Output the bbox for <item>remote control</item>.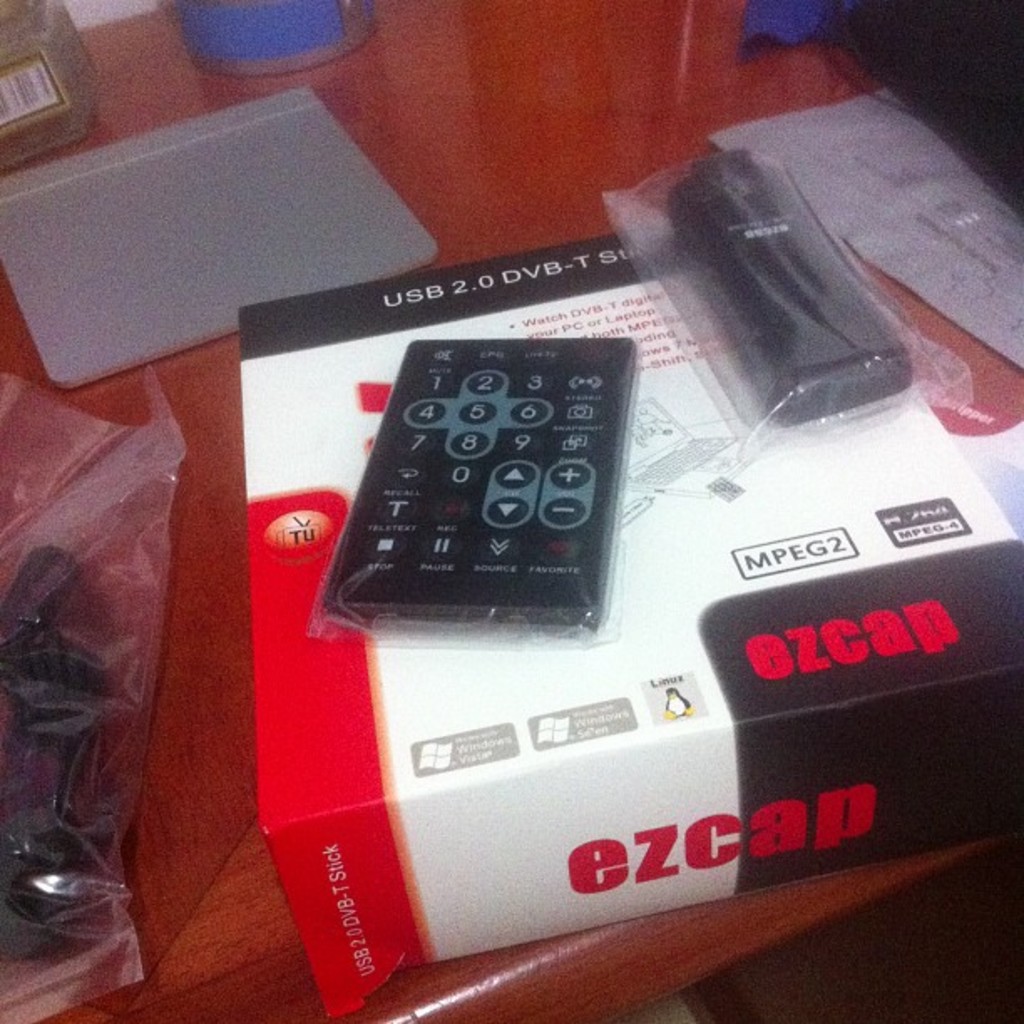
rect(325, 336, 639, 634).
